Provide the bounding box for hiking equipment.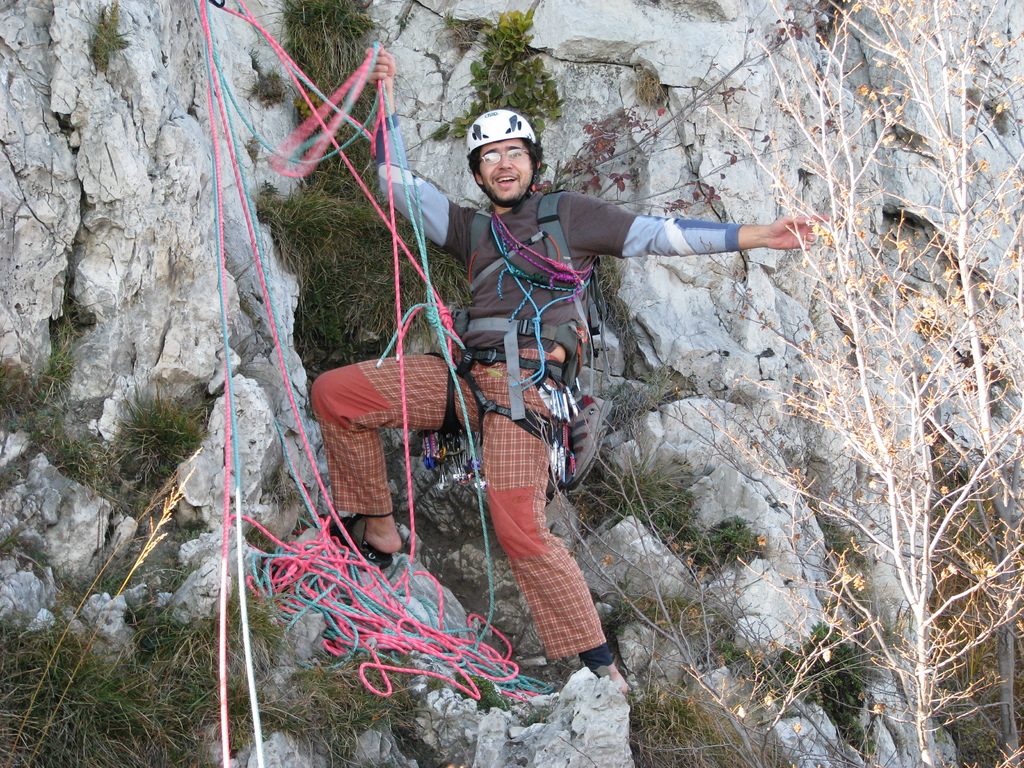
select_region(454, 188, 604, 390).
